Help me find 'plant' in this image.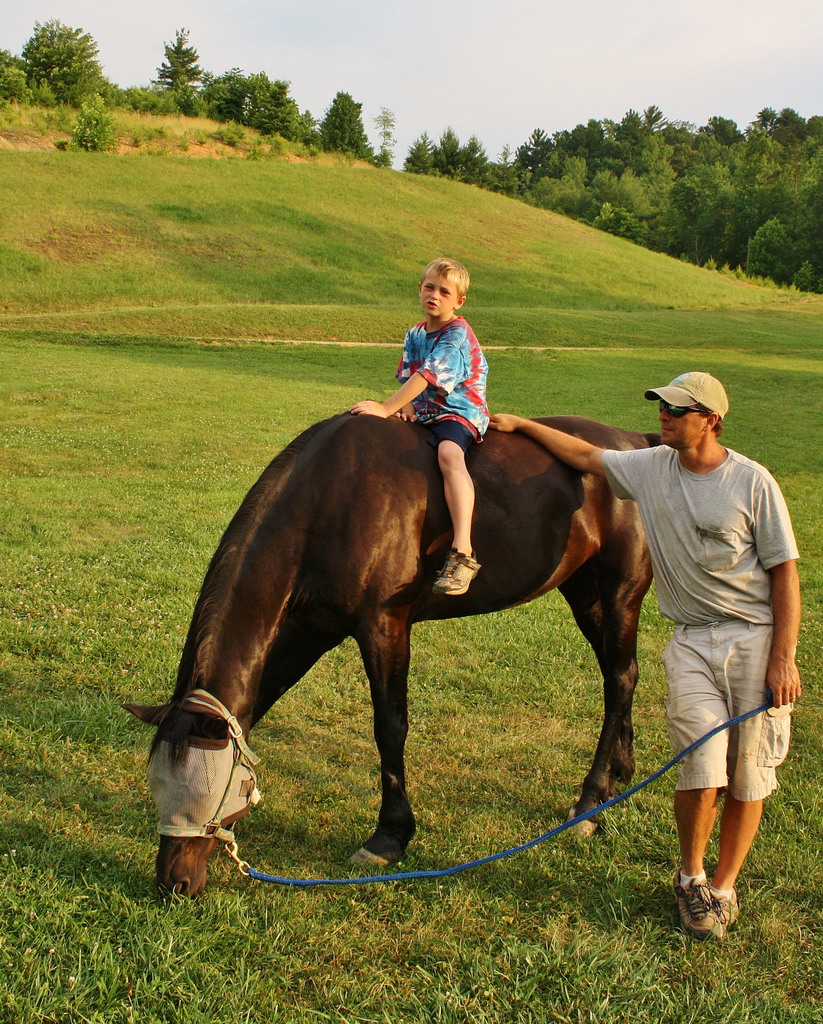
Found it: <bbox>756, 273, 766, 287</bbox>.
